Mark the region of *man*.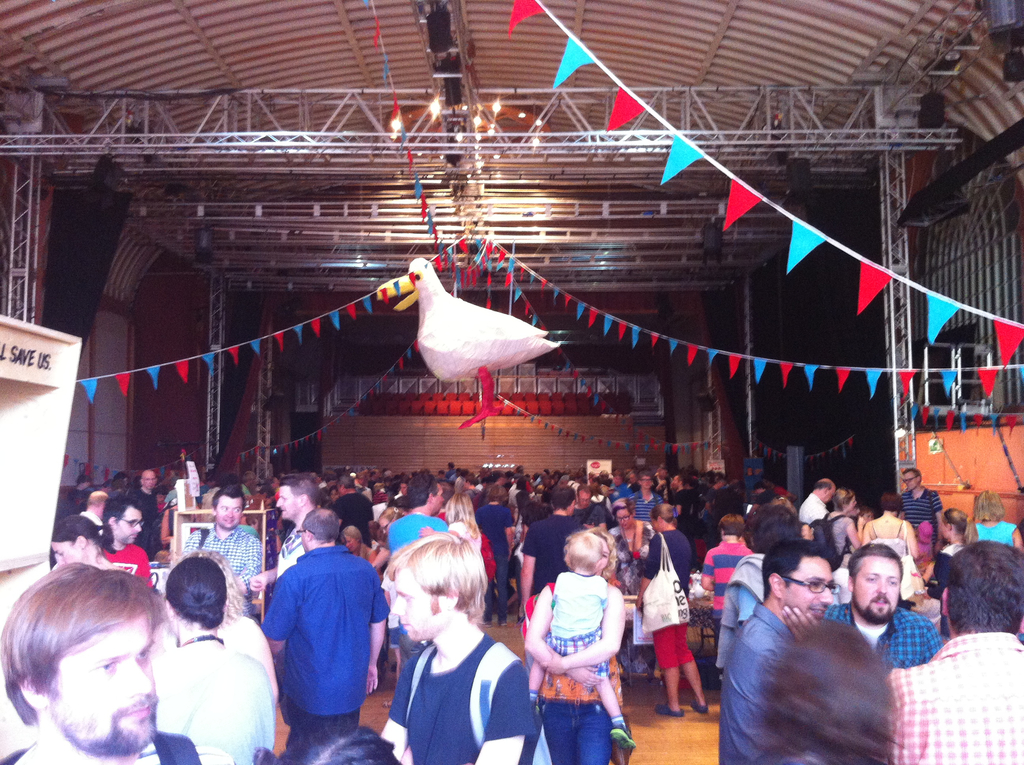
Region: (left=716, top=540, right=842, bottom=764).
